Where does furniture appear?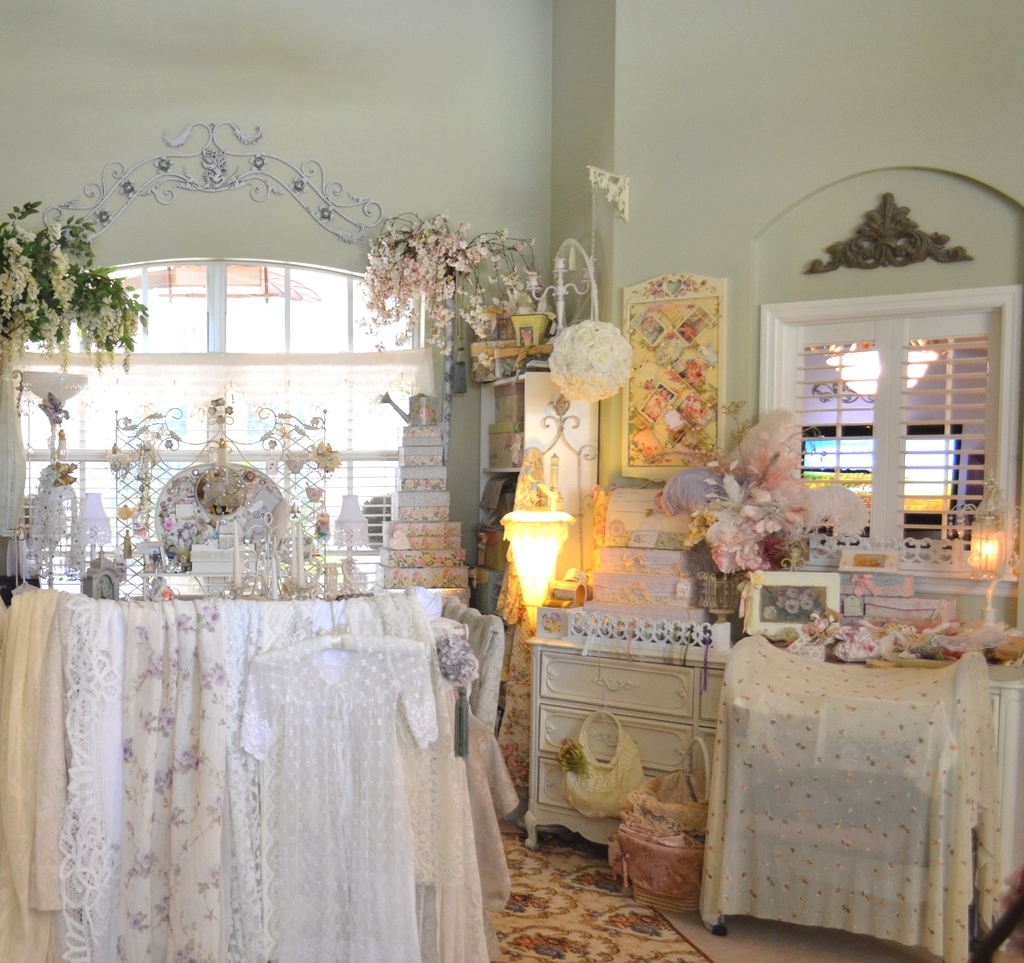
Appears at detection(529, 608, 1023, 951).
